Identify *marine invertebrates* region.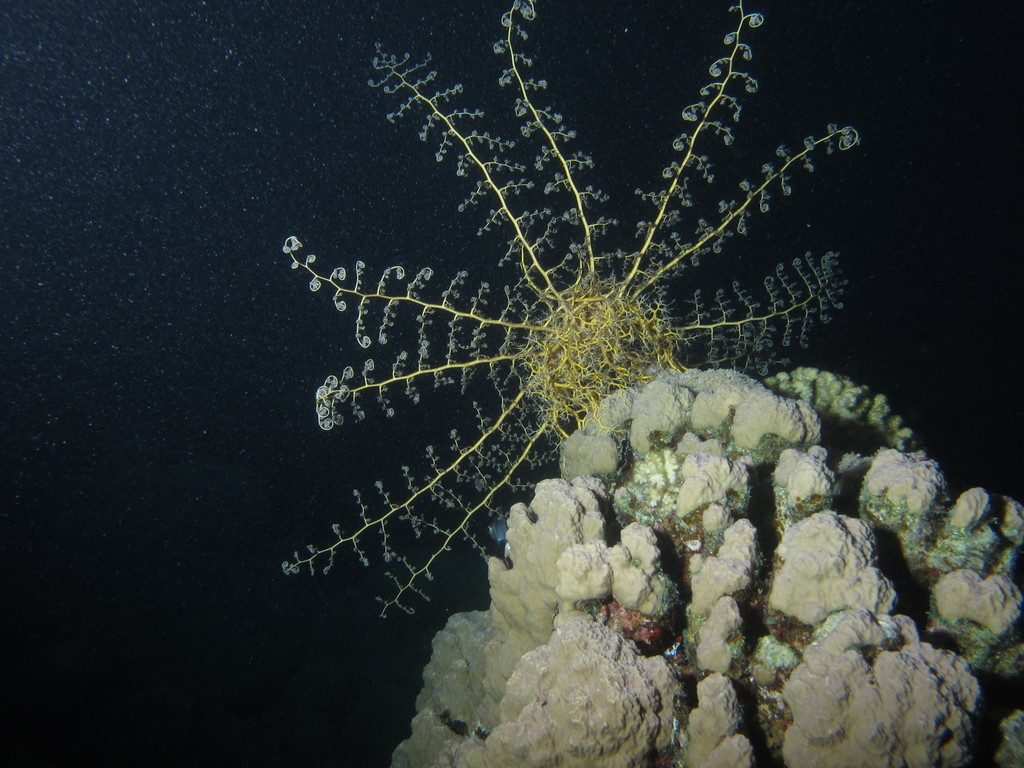
Region: box=[379, 339, 1023, 767].
